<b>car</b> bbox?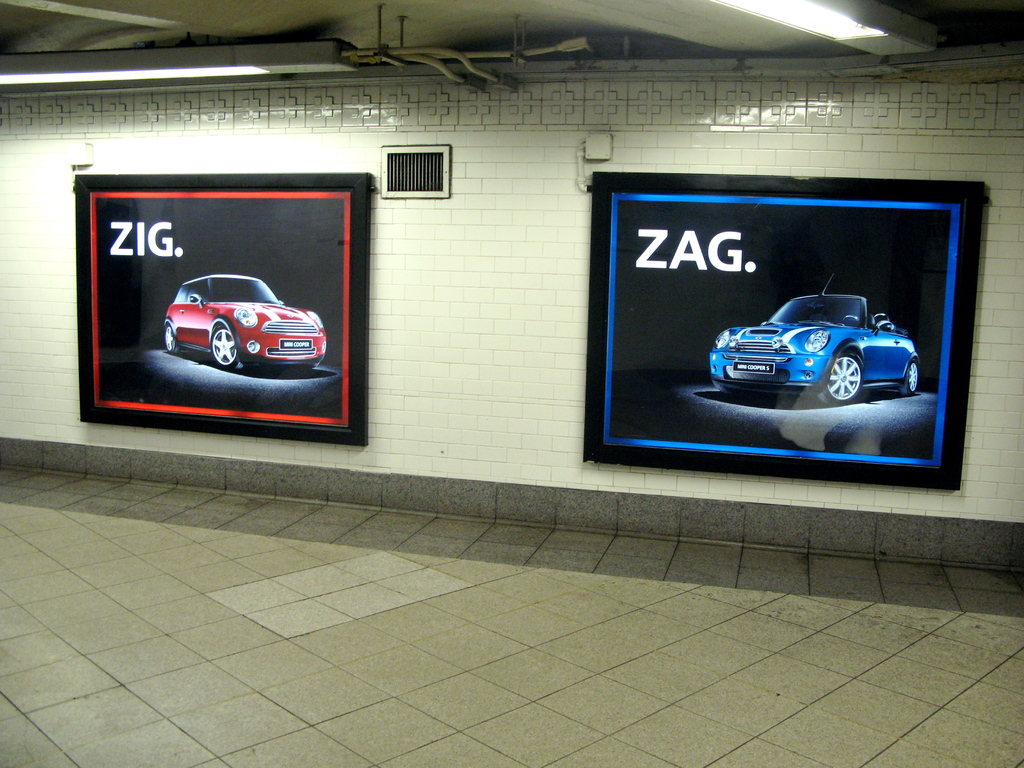
Rect(705, 289, 923, 404)
